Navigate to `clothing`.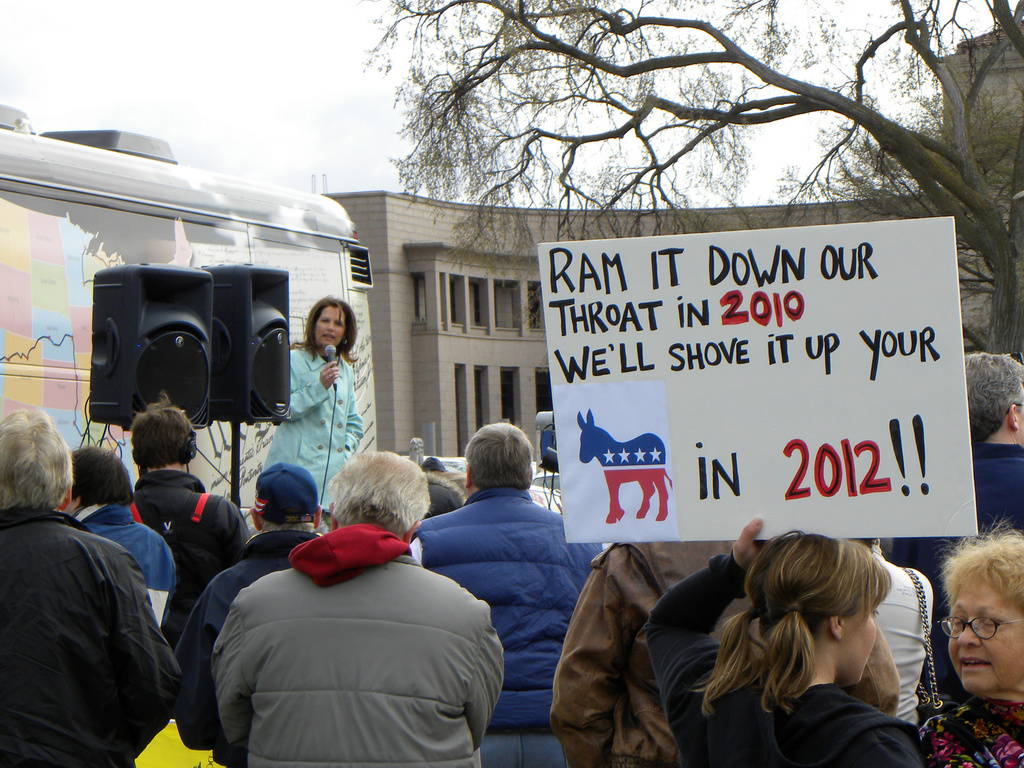
Navigation target: {"x1": 891, "y1": 442, "x2": 1023, "y2": 714}.
